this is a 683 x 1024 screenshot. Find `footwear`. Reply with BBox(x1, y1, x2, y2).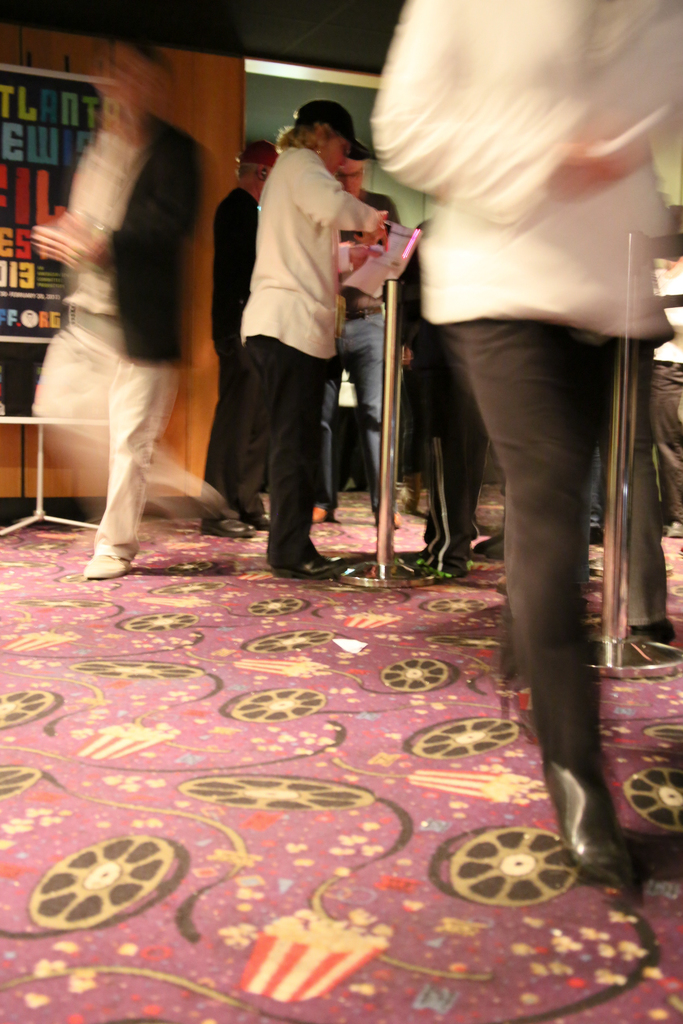
BBox(623, 607, 676, 650).
